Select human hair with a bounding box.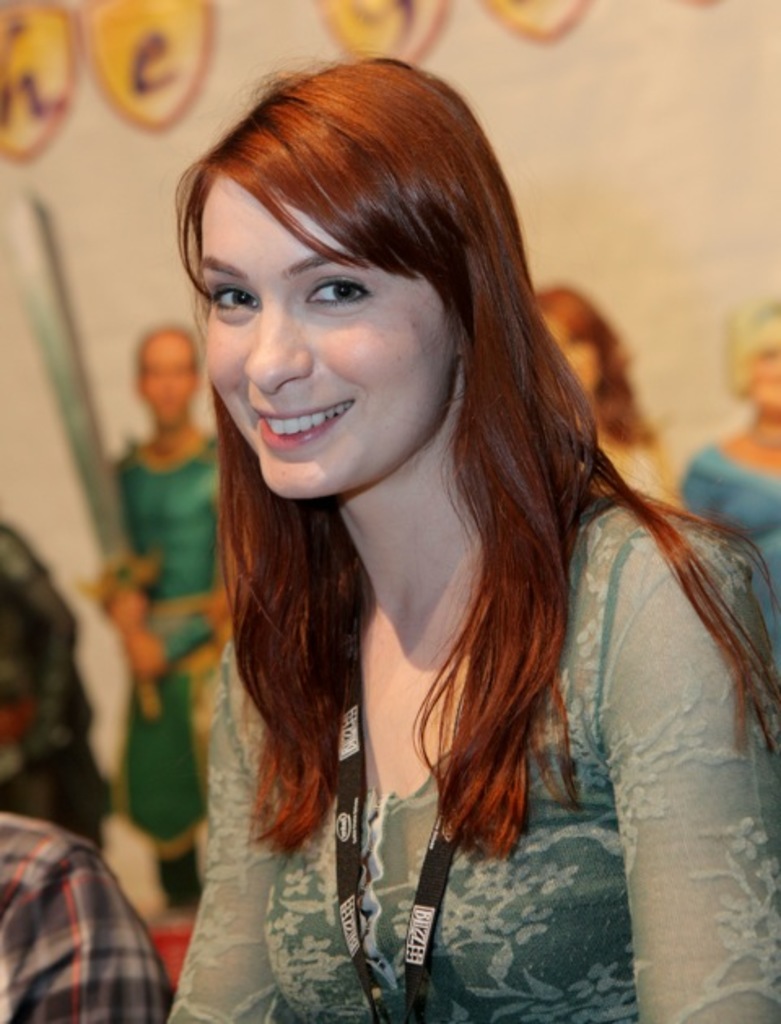
529, 282, 656, 461.
